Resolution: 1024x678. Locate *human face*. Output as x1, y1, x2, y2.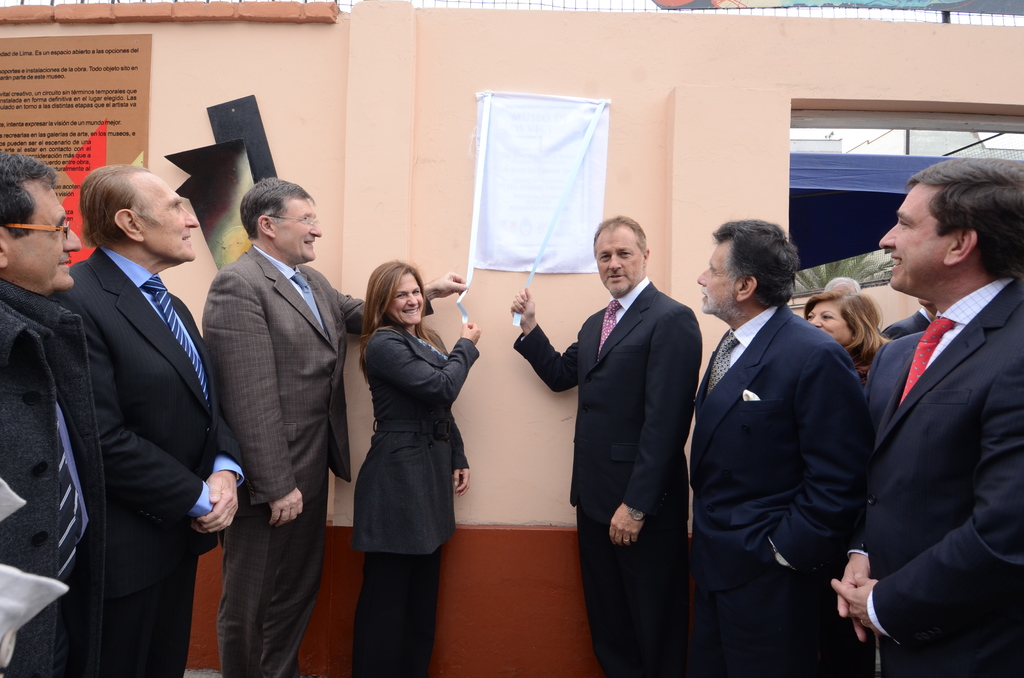
696, 235, 737, 318.
